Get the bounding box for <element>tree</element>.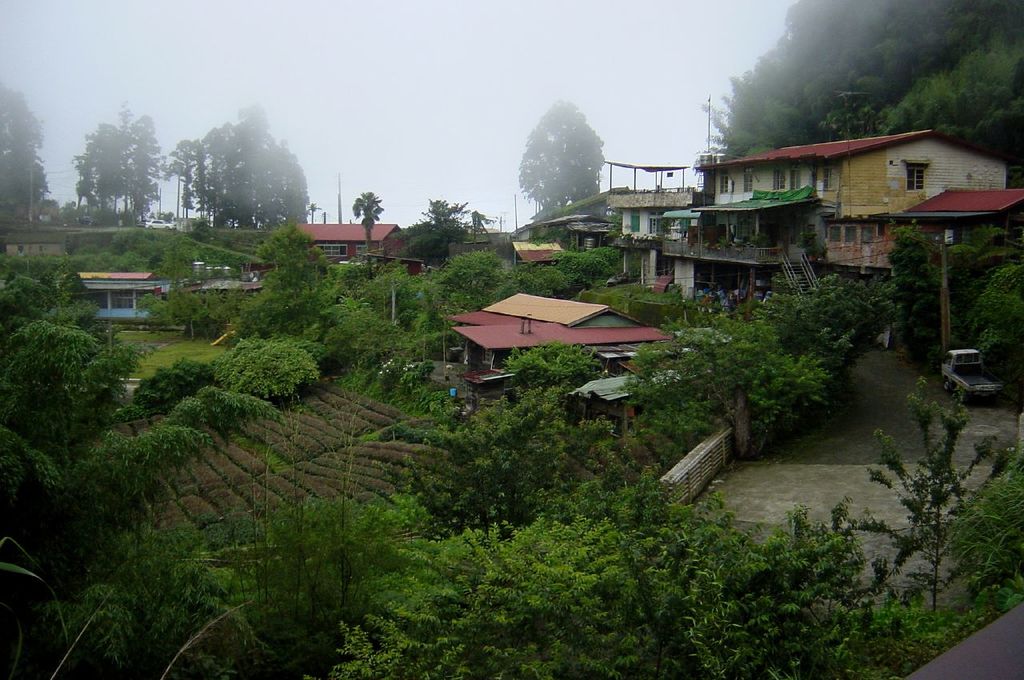
box=[868, 372, 1002, 613].
